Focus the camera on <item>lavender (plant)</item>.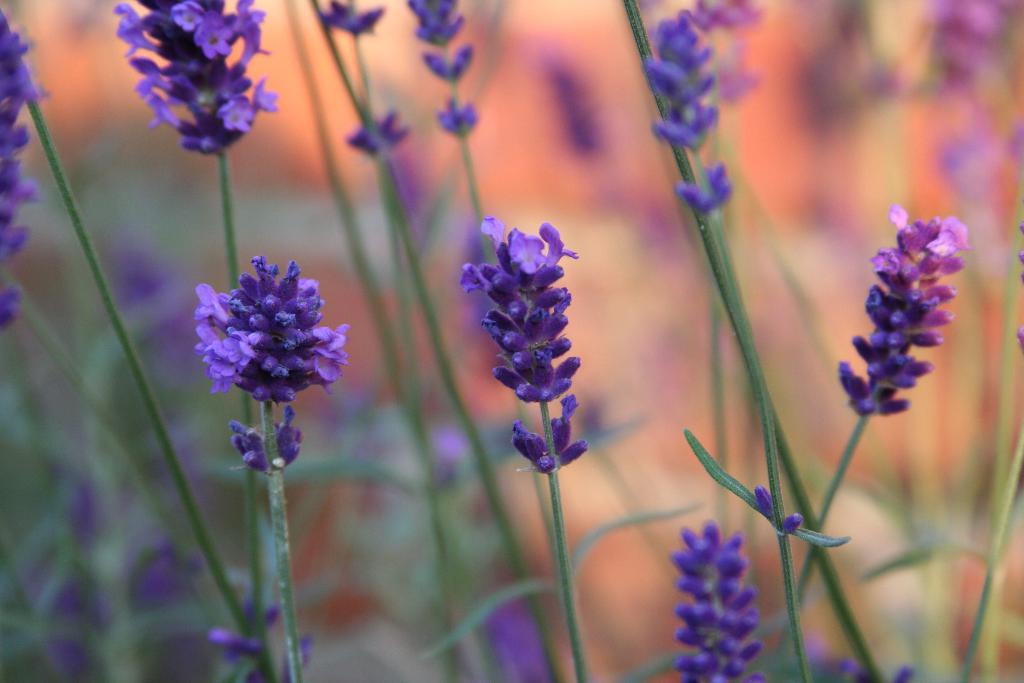
Focus region: [left=409, top=0, right=483, bottom=213].
